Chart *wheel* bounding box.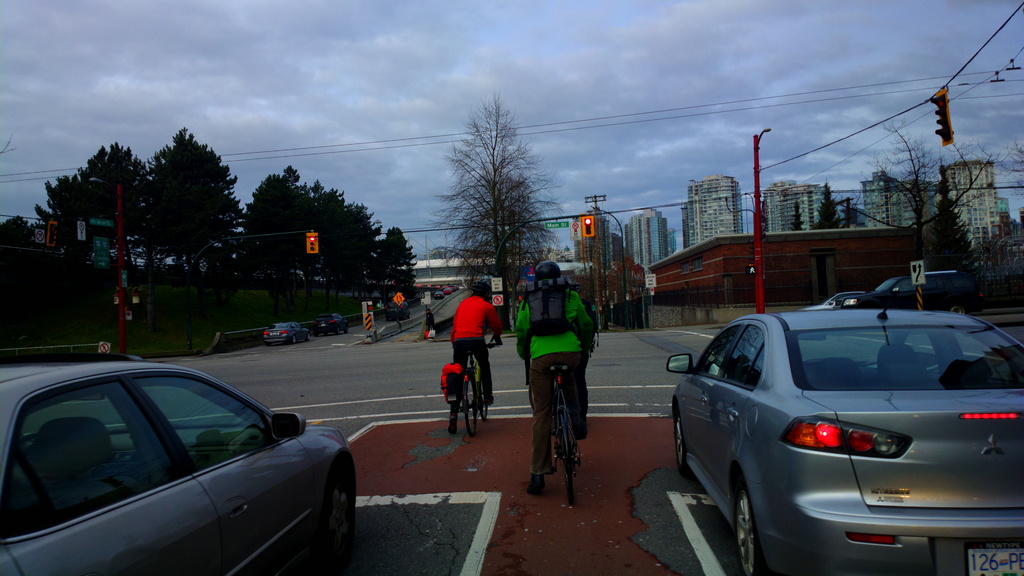
Charted: Rect(291, 333, 296, 342).
